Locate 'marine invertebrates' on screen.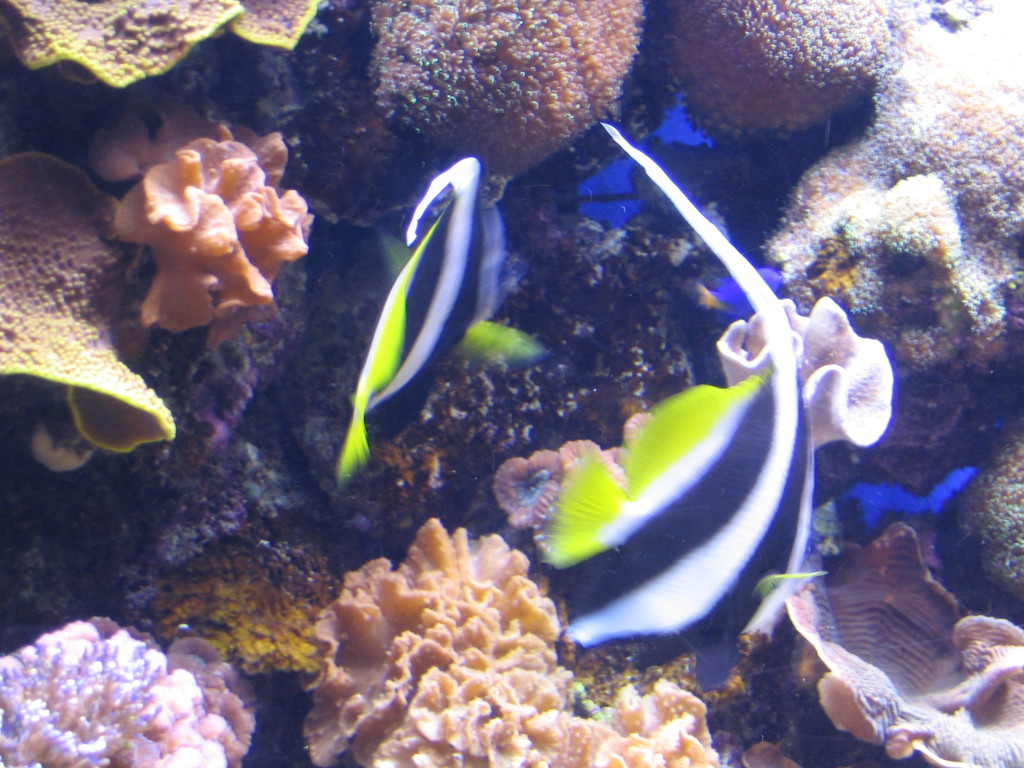
On screen at (294,500,756,767).
